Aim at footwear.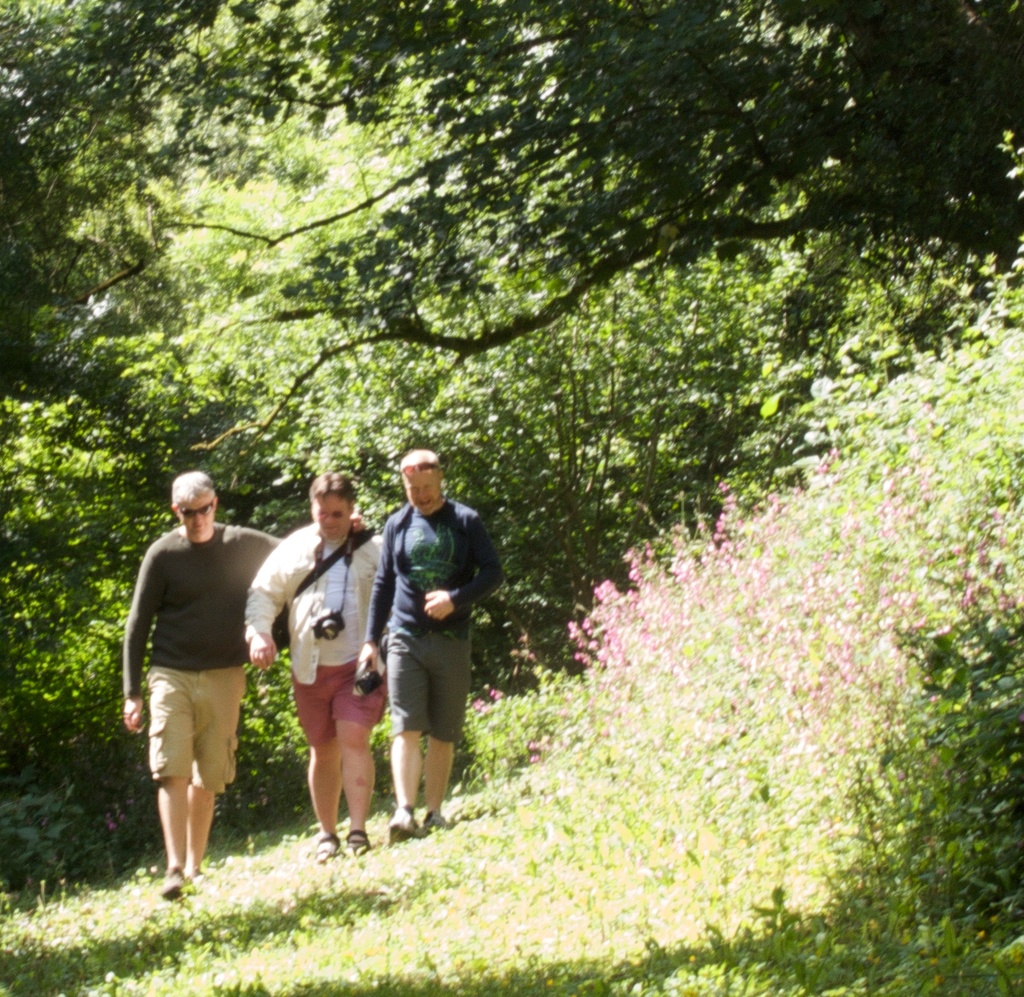
Aimed at 195/870/210/890.
